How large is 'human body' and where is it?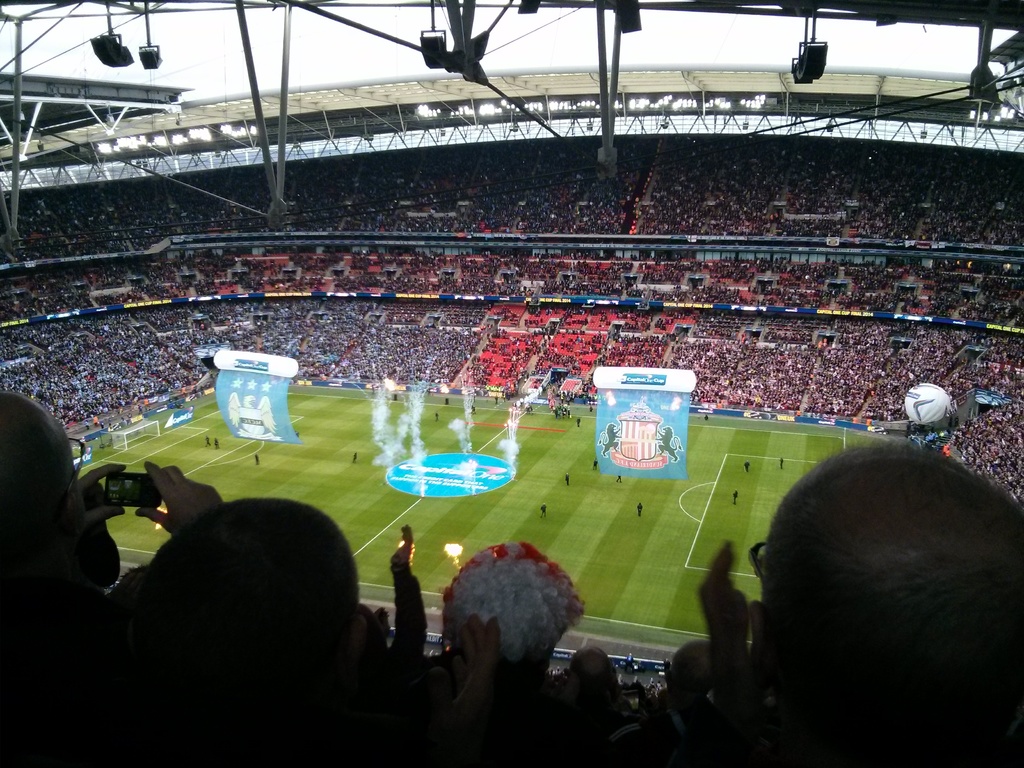
Bounding box: (205, 436, 215, 447).
